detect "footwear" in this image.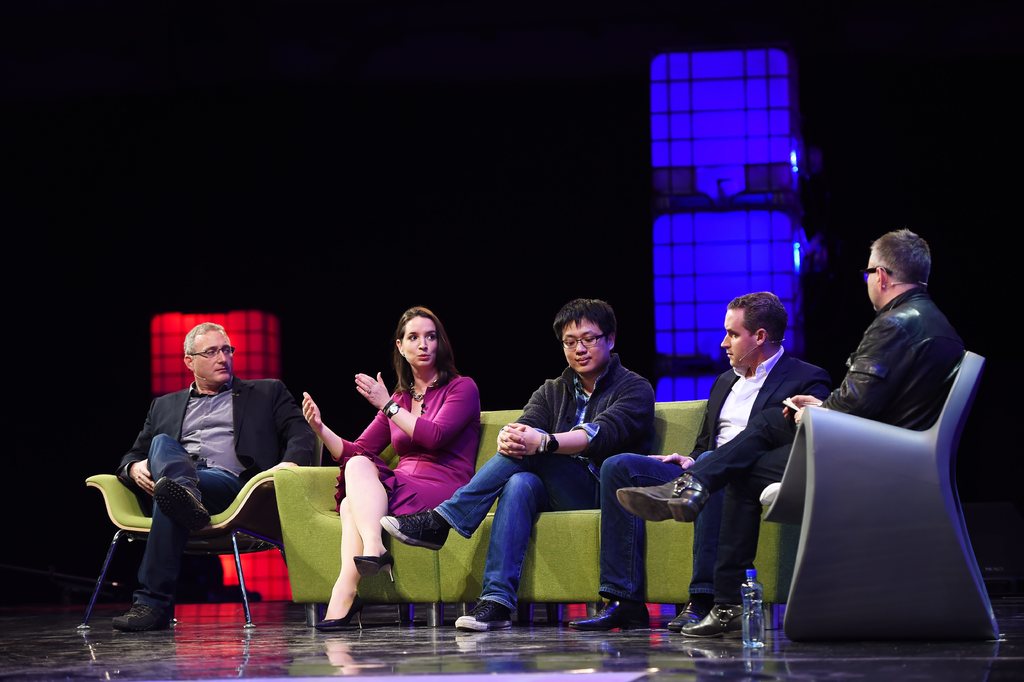
Detection: <bbox>309, 593, 365, 635</bbox>.
